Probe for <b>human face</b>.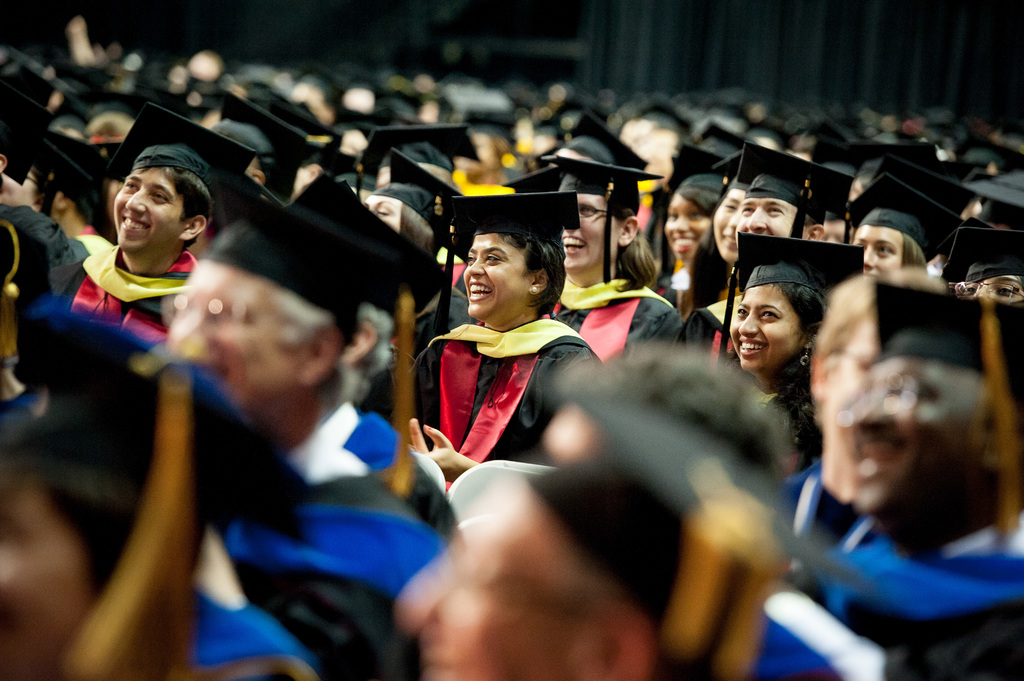
Probe result: (735, 204, 804, 237).
